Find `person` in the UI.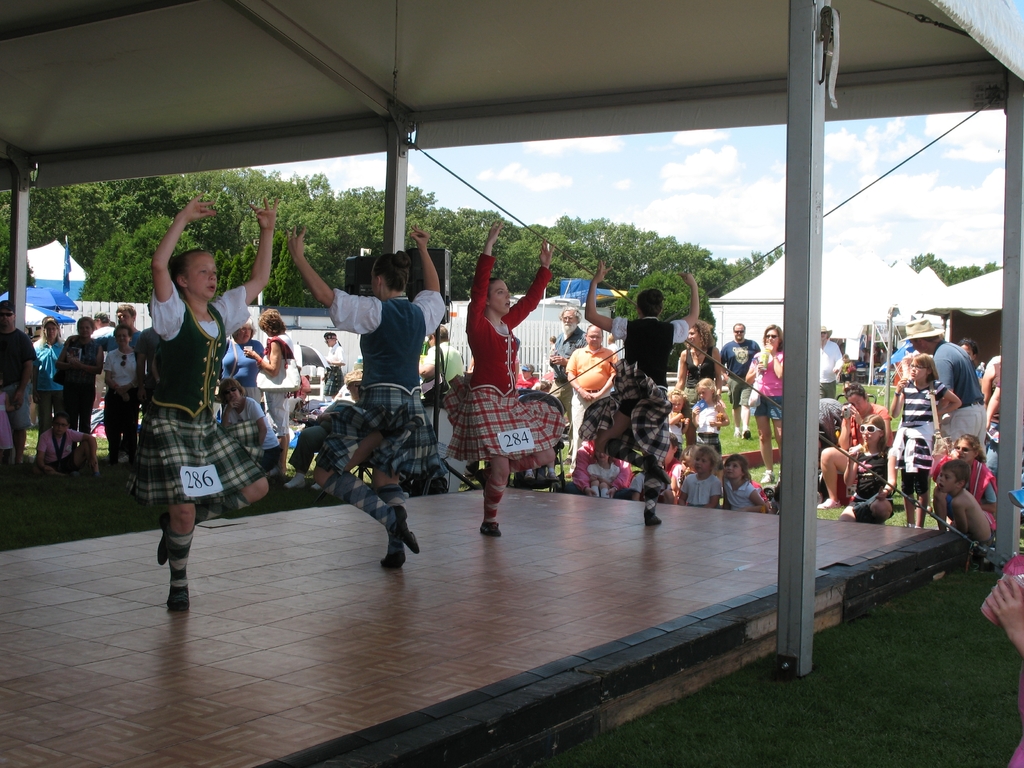
UI element at {"x1": 674, "y1": 326, "x2": 724, "y2": 394}.
